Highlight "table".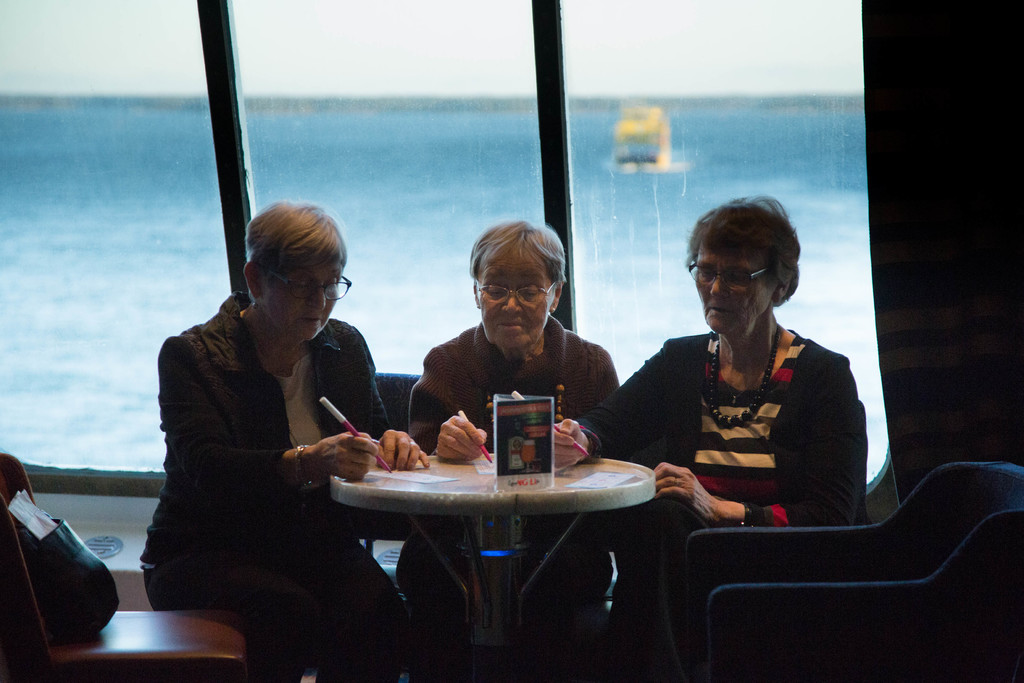
Highlighted region: (x1=297, y1=429, x2=692, y2=644).
